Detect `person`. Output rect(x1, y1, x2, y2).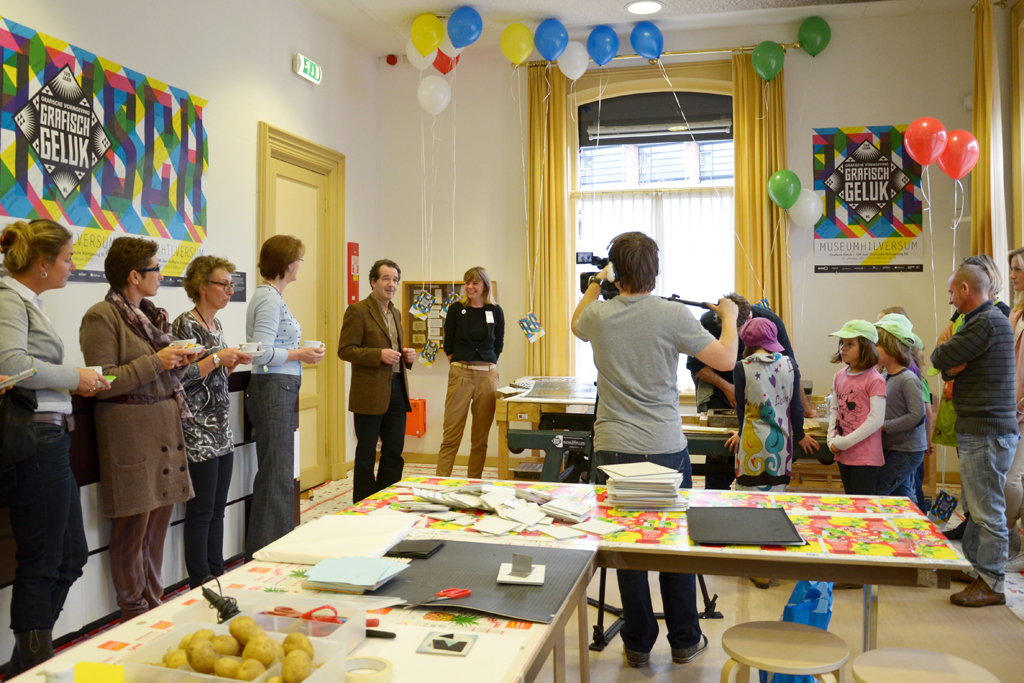
rect(692, 292, 737, 480).
